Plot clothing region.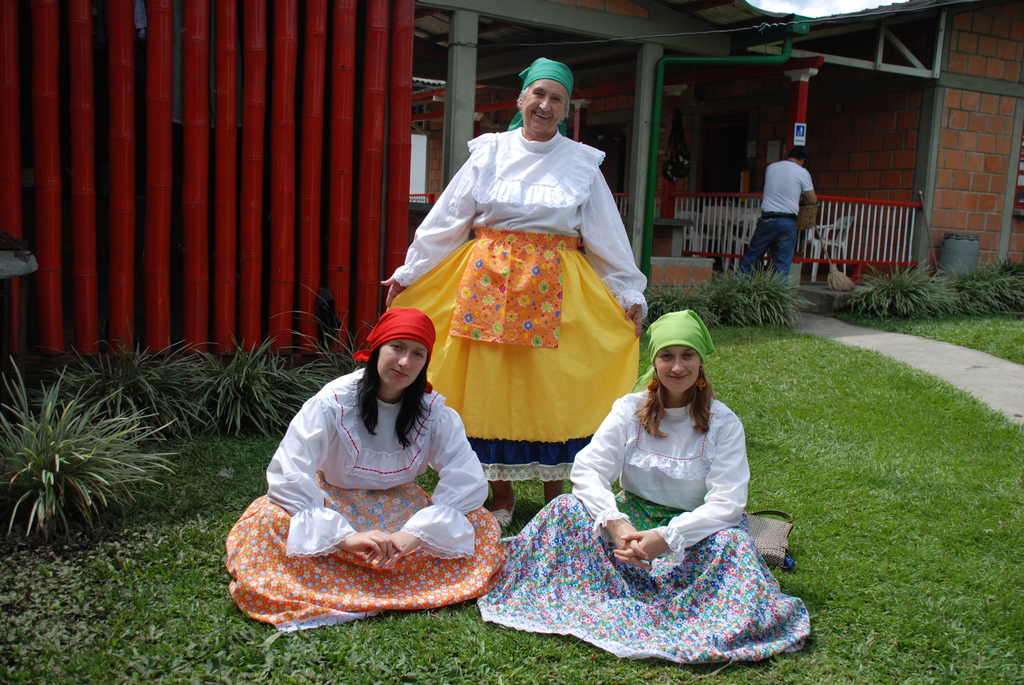
Plotted at locate(469, 386, 809, 672).
